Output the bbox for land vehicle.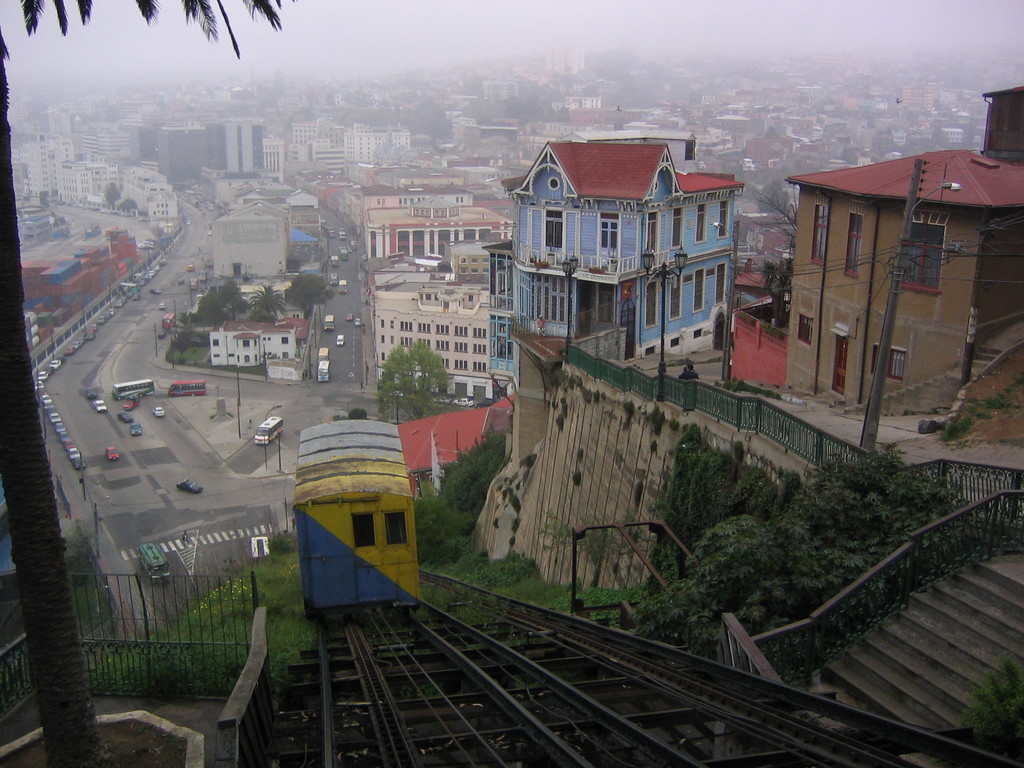
x1=108 y1=449 x2=118 y2=458.
